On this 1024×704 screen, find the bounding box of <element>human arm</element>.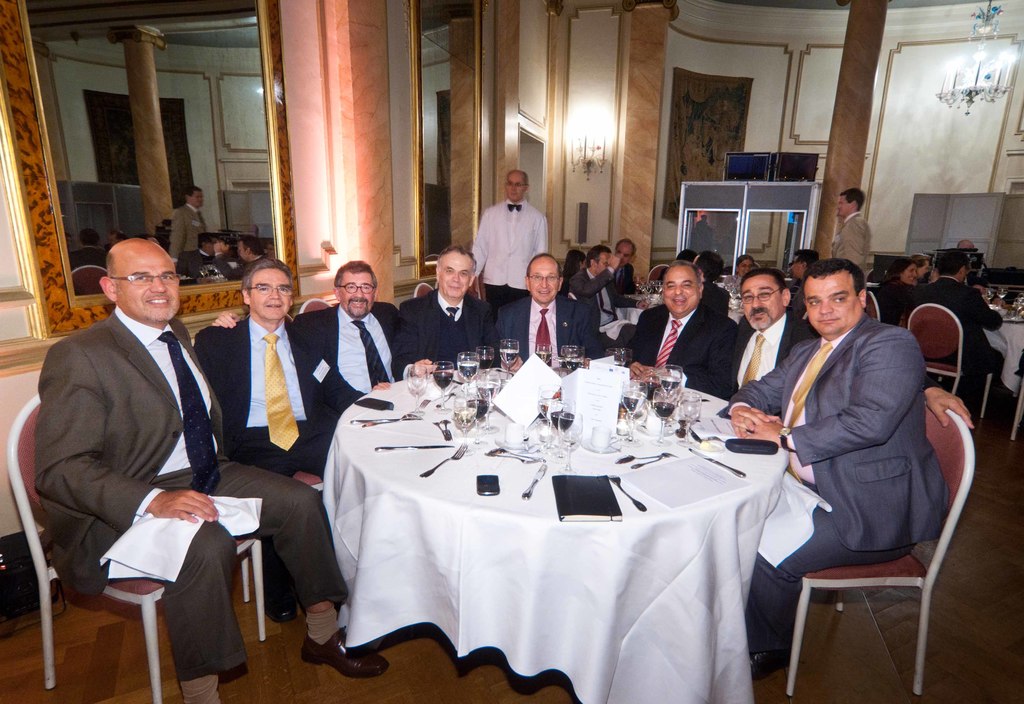
Bounding box: pyautogui.locateOnScreen(968, 292, 1007, 332).
